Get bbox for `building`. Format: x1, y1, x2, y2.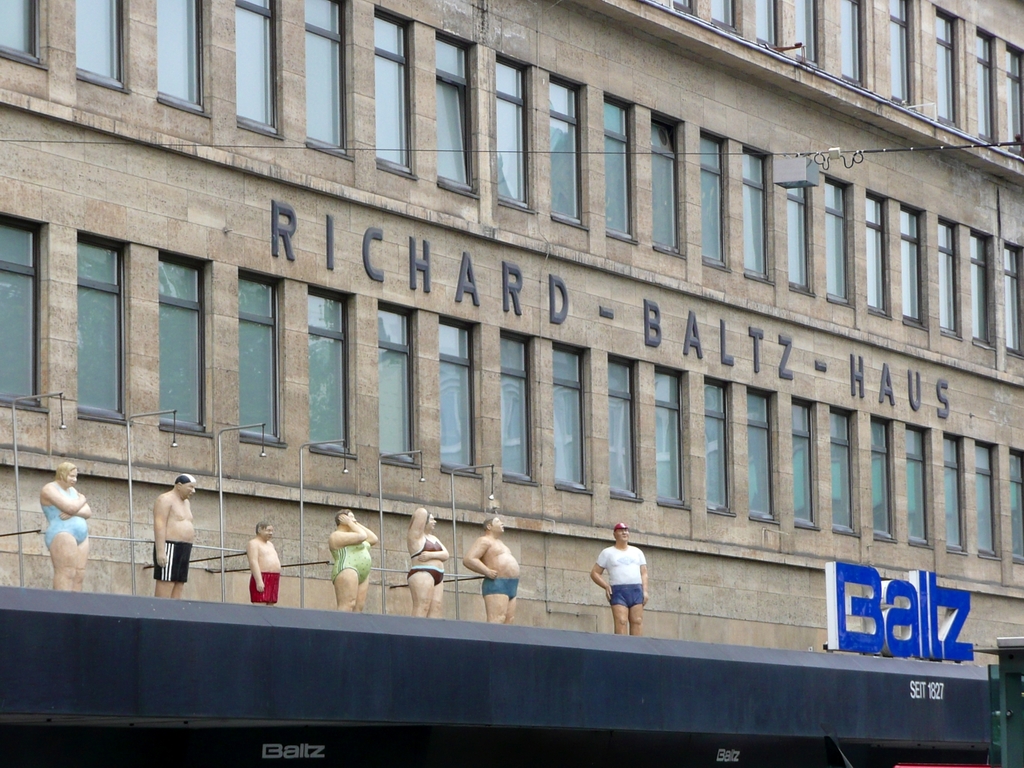
0, 0, 1023, 762.
